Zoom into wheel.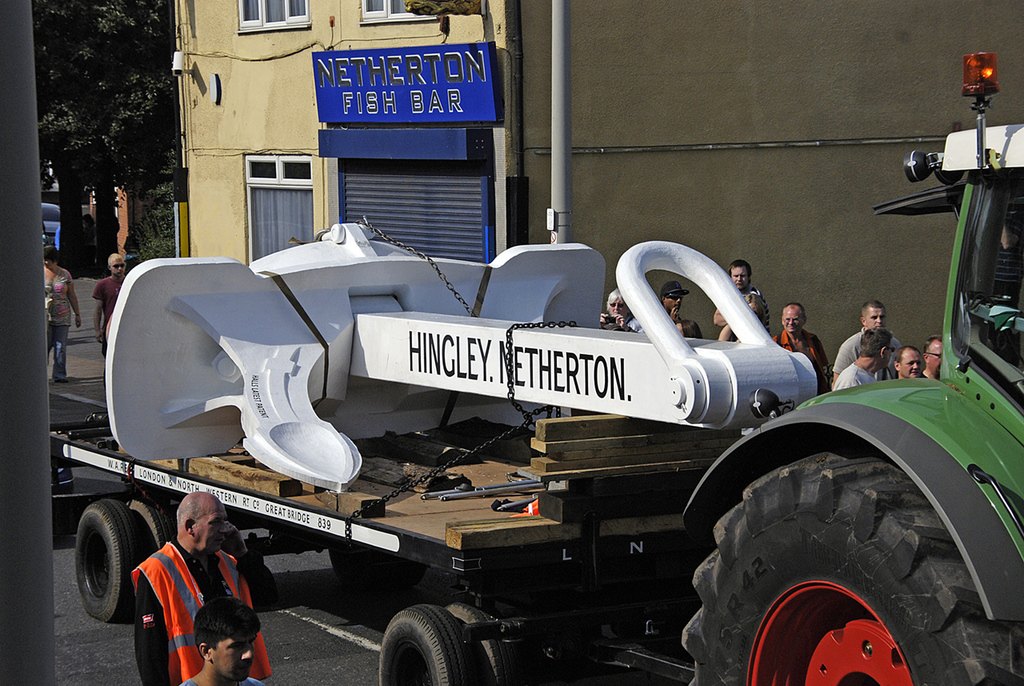
Zoom target: [x1=710, y1=434, x2=989, y2=677].
